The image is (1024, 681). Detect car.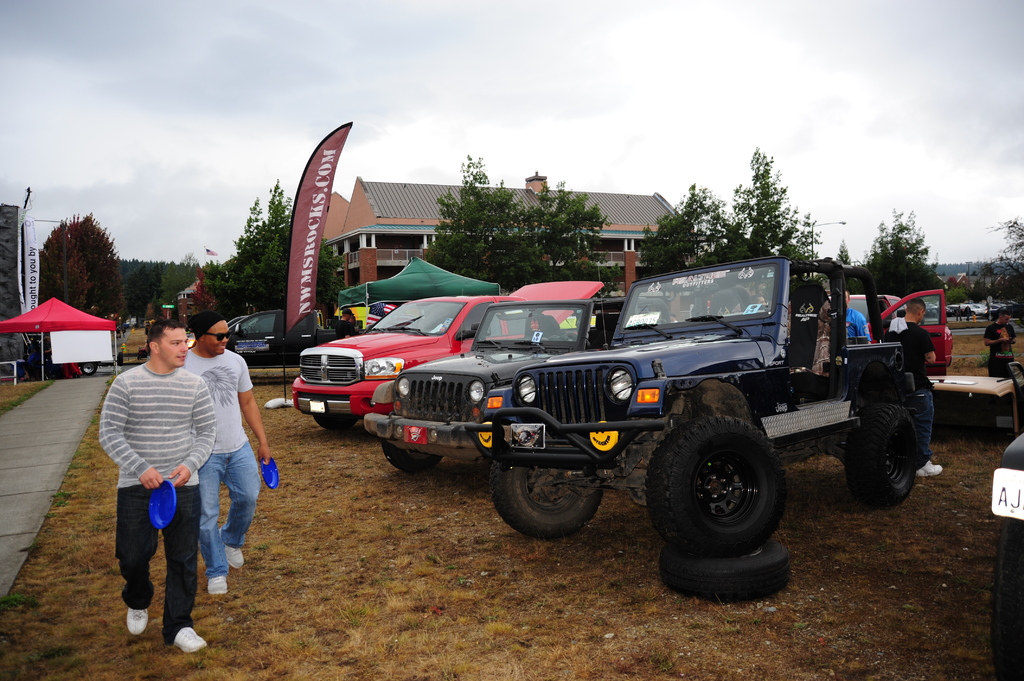
Detection: bbox(381, 252, 952, 568).
